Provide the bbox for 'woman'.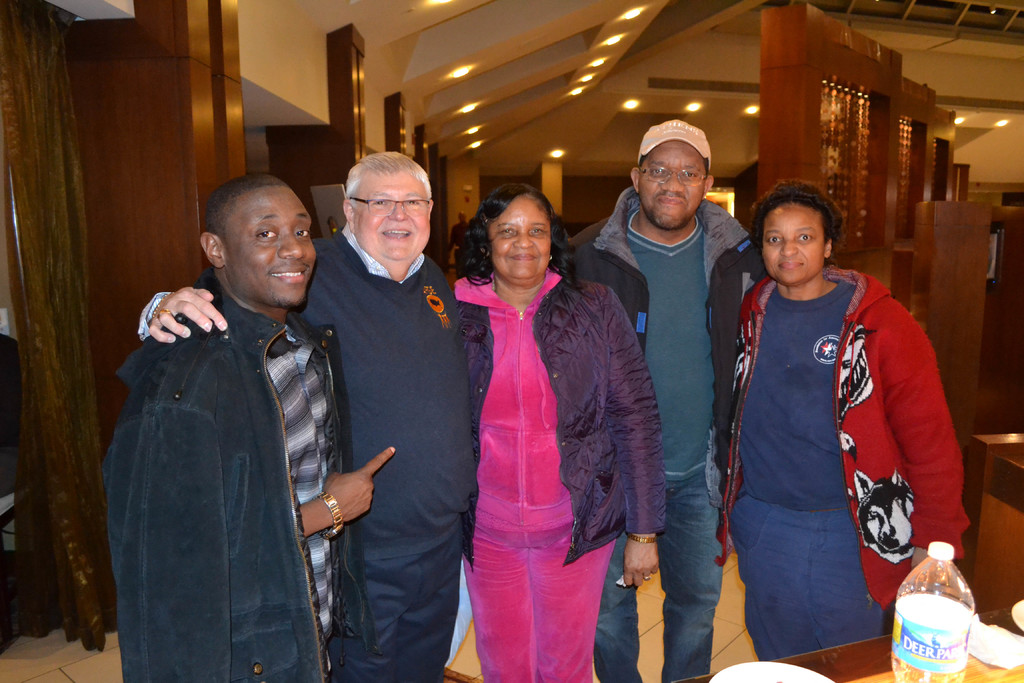
region(440, 188, 646, 661).
